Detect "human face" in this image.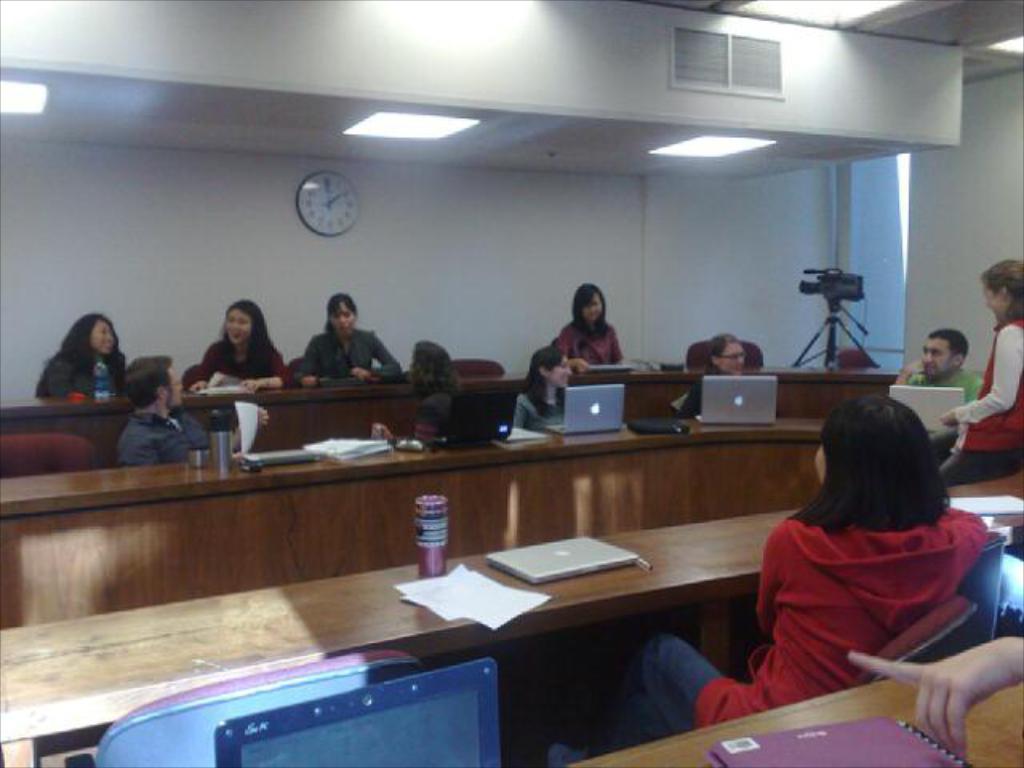
Detection: bbox=[168, 365, 184, 406].
